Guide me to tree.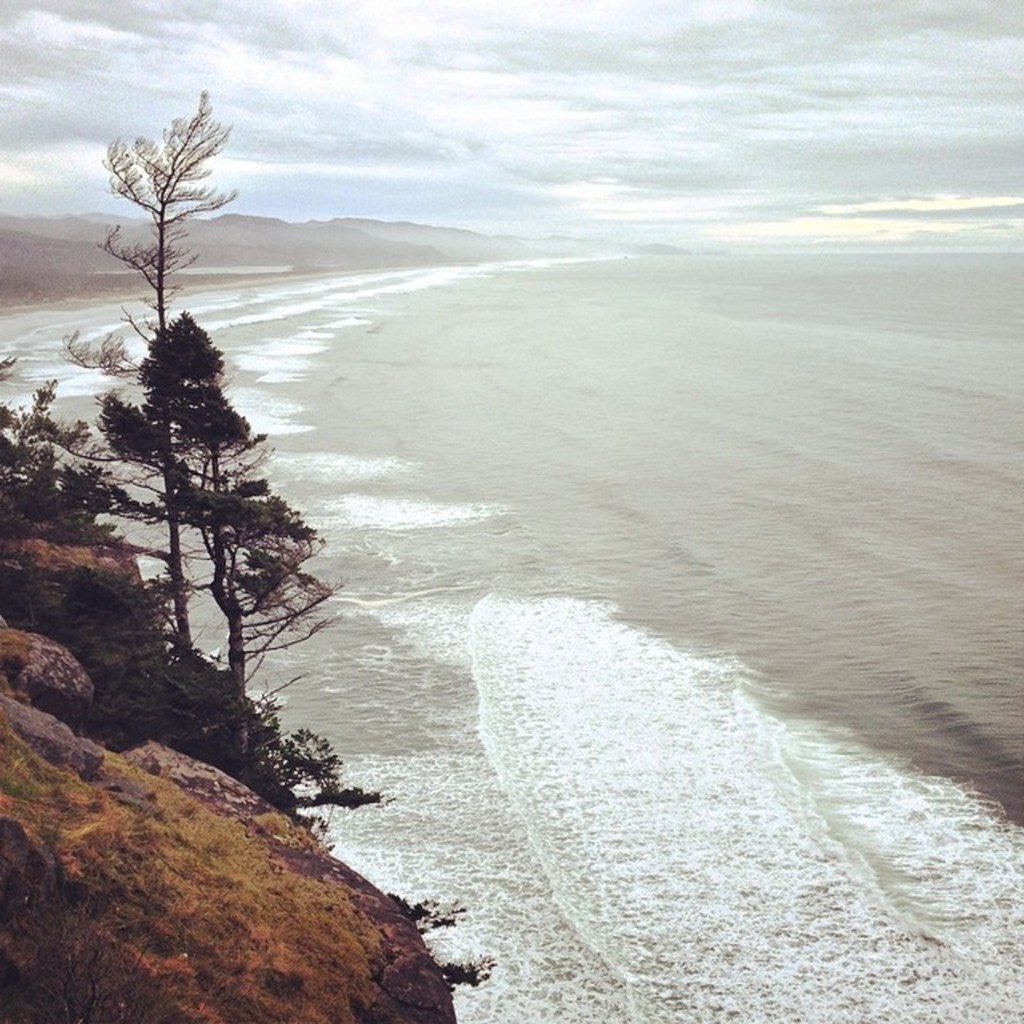
Guidance: bbox=[0, 344, 16, 445].
